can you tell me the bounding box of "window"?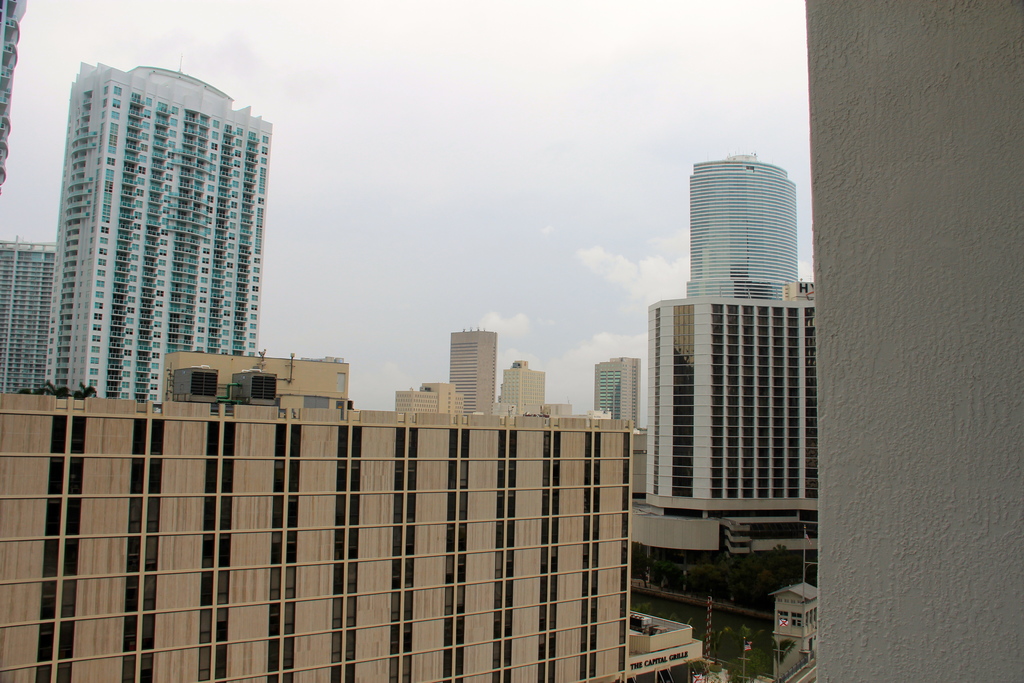
left=249, top=301, right=260, bottom=310.
